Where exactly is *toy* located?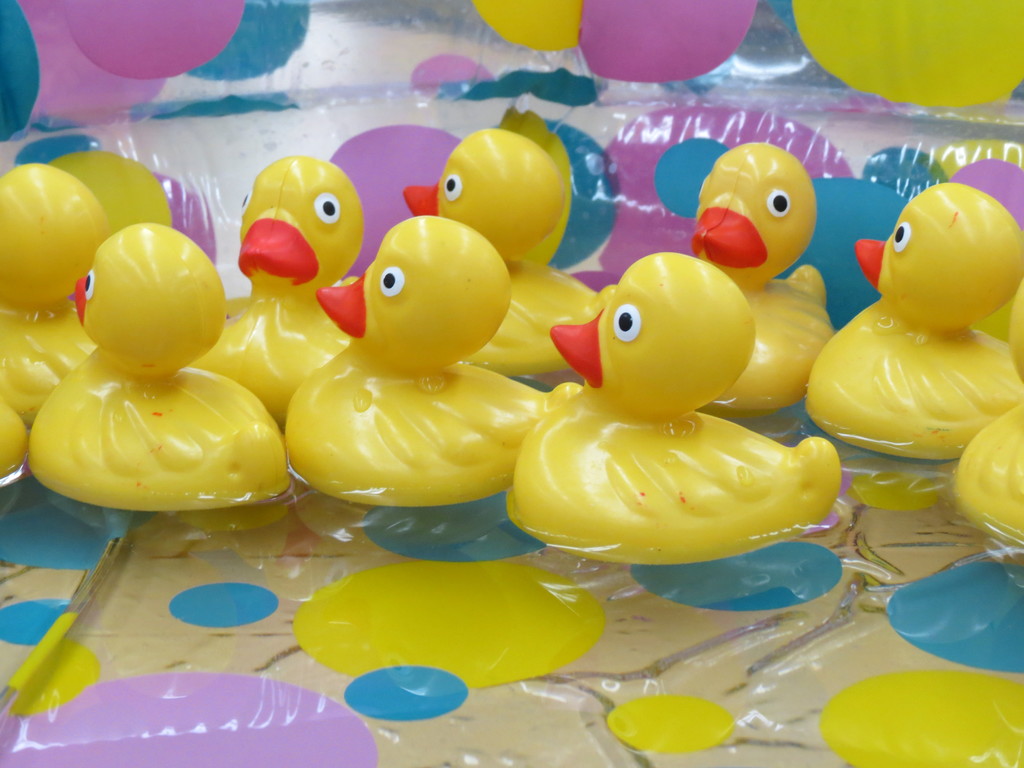
Its bounding box is {"left": 399, "top": 121, "right": 623, "bottom": 380}.
